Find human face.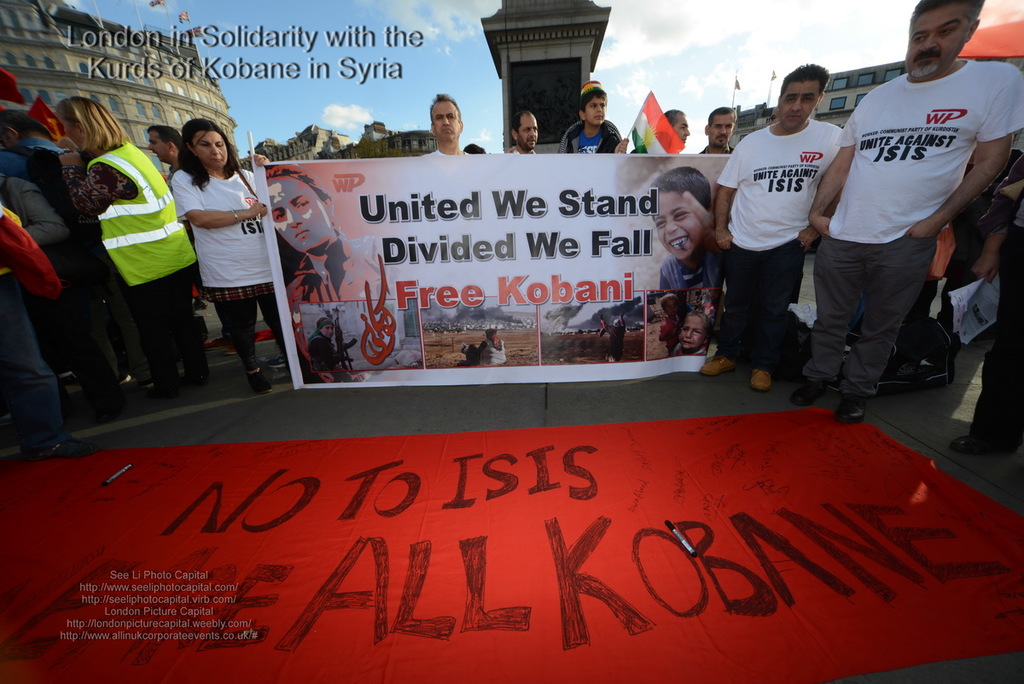
[193,129,228,172].
